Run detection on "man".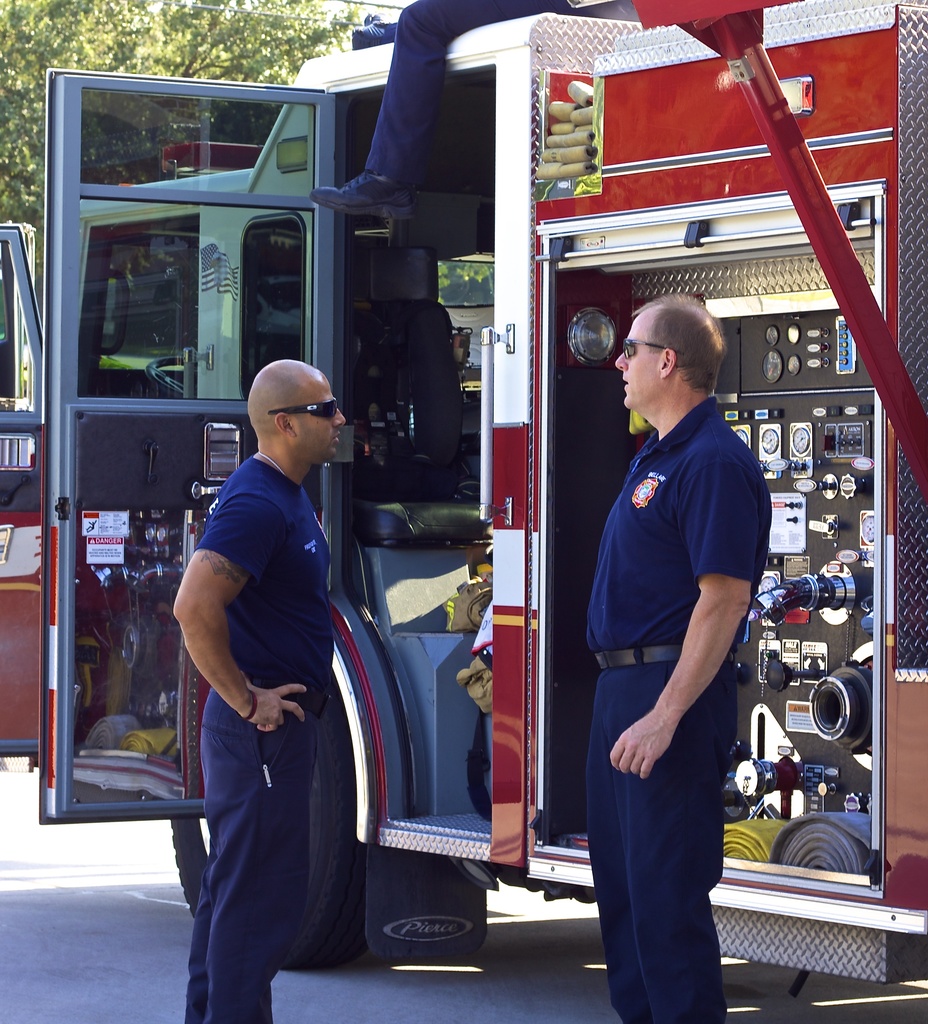
Result: {"left": 173, "top": 359, "right": 346, "bottom": 1023}.
